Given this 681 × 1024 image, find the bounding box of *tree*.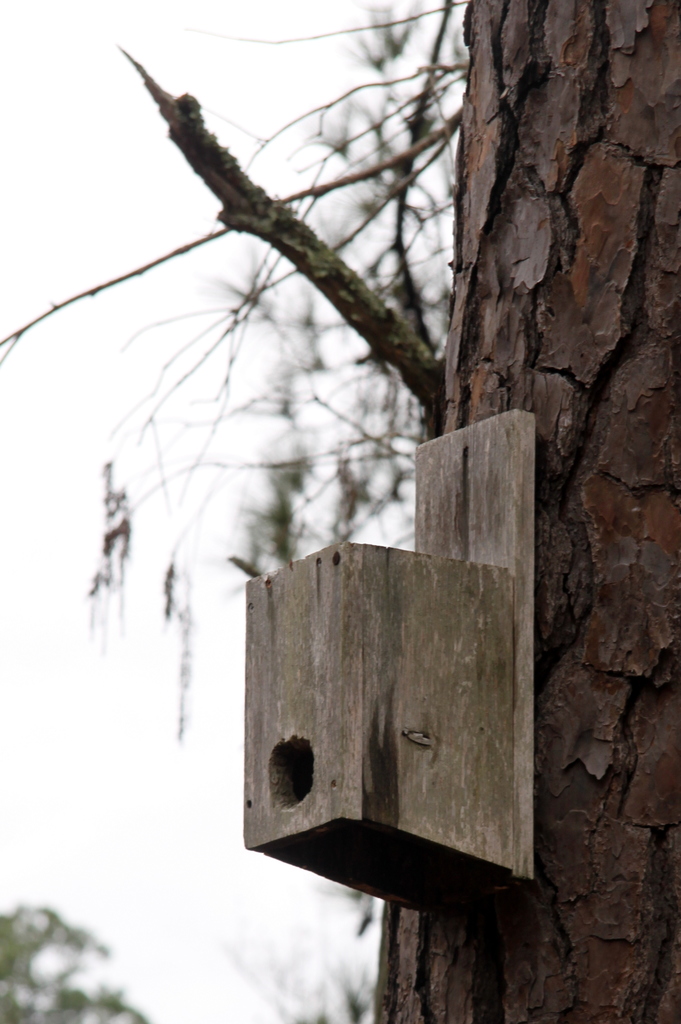
(103, 0, 680, 1023).
